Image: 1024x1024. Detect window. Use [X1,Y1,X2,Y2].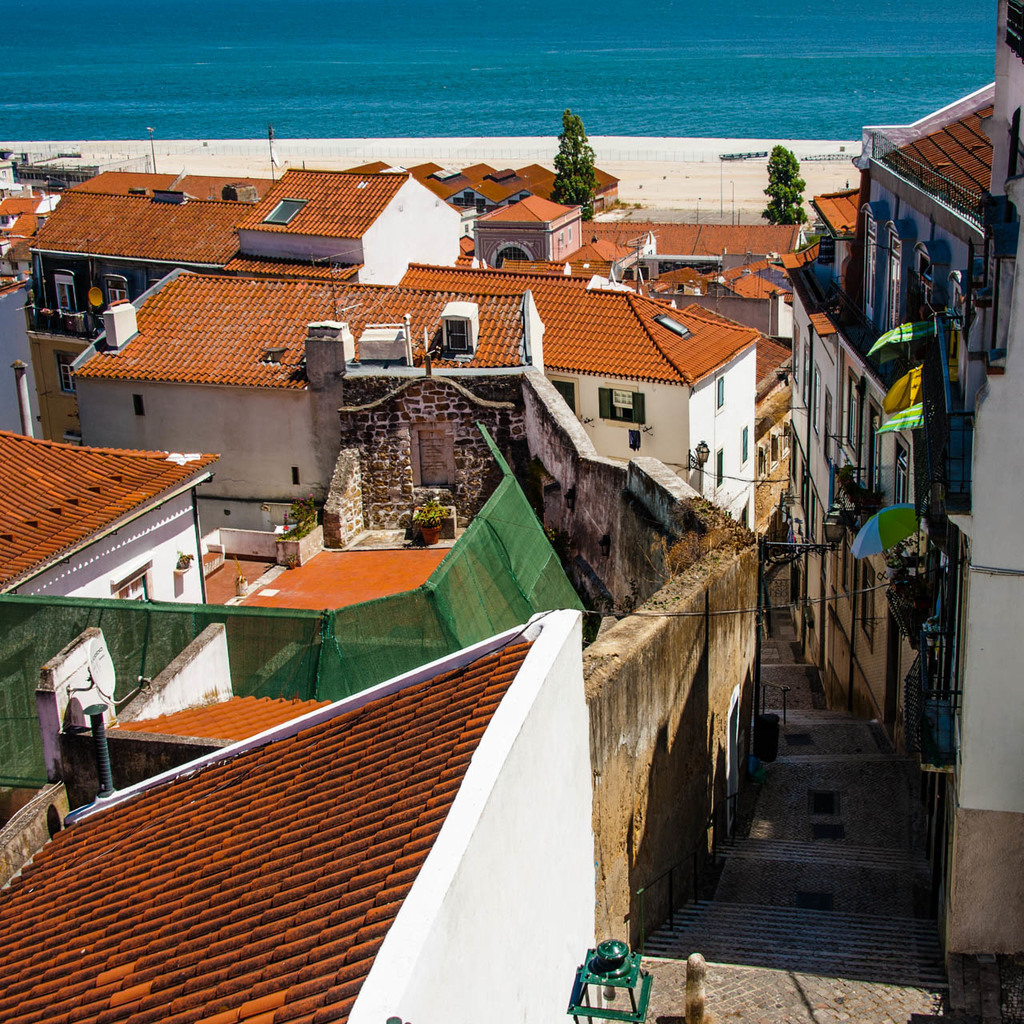
[810,363,821,439].
